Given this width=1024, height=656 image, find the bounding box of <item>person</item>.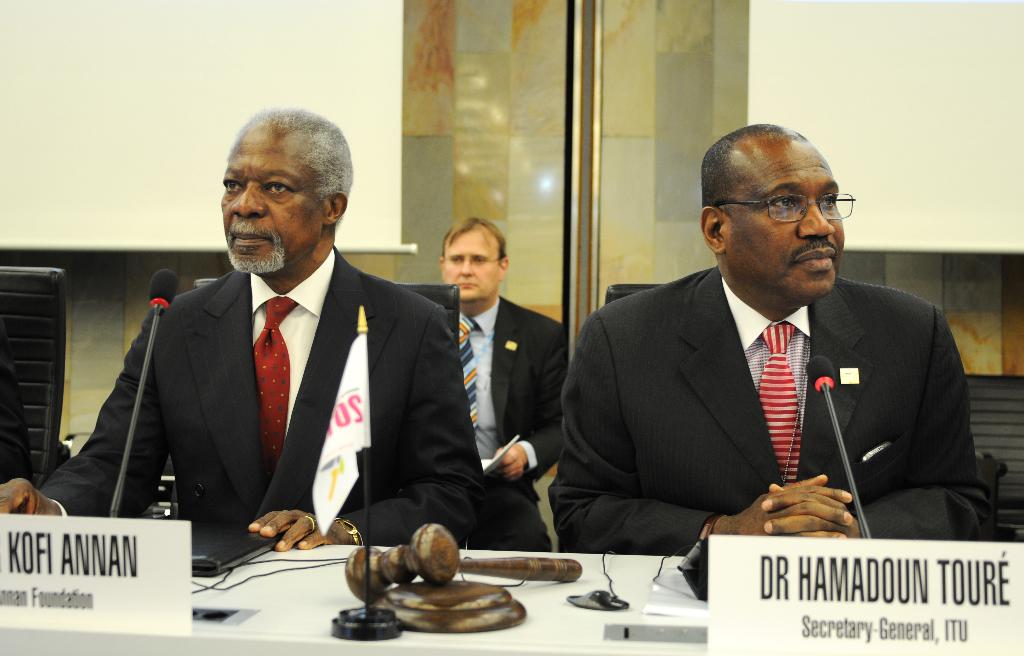
<box>78,127,532,610</box>.
